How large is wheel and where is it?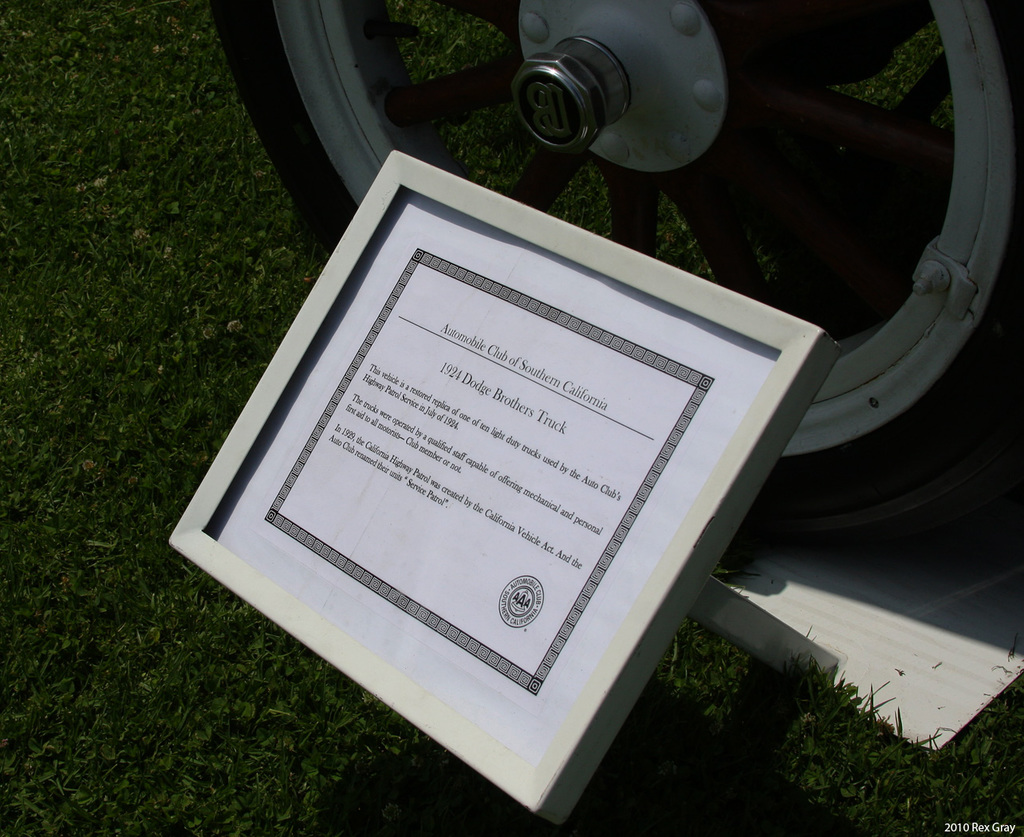
Bounding box: crop(202, 0, 1023, 573).
